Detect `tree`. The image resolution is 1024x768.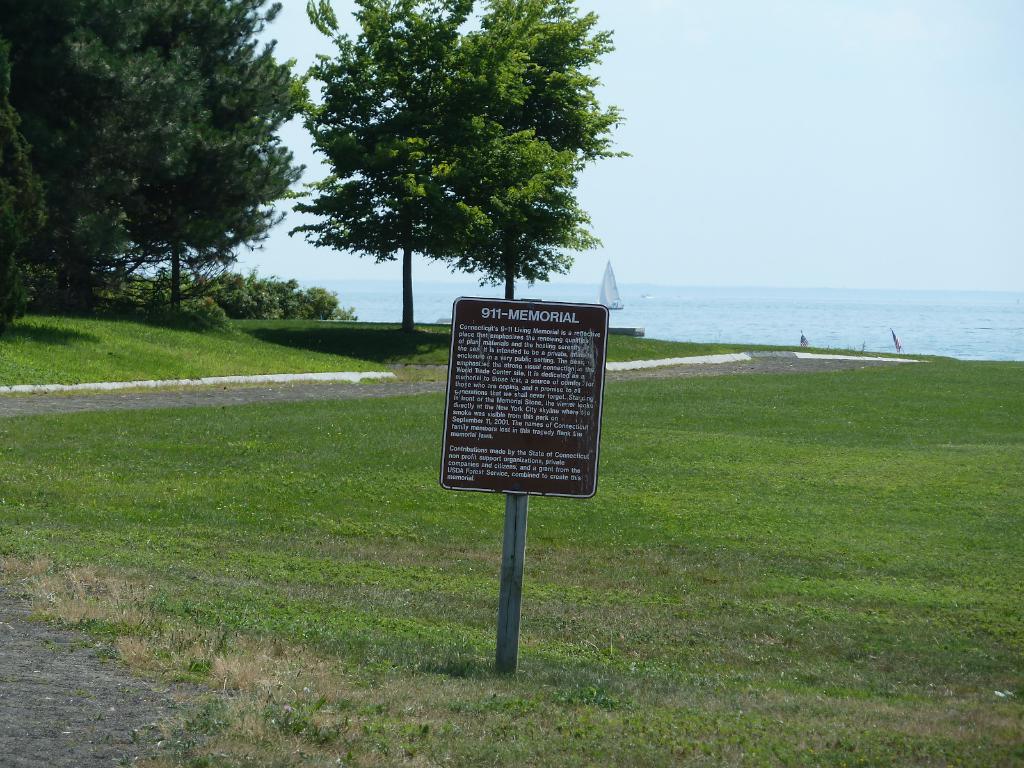
l=0, t=6, r=68, b=333.
